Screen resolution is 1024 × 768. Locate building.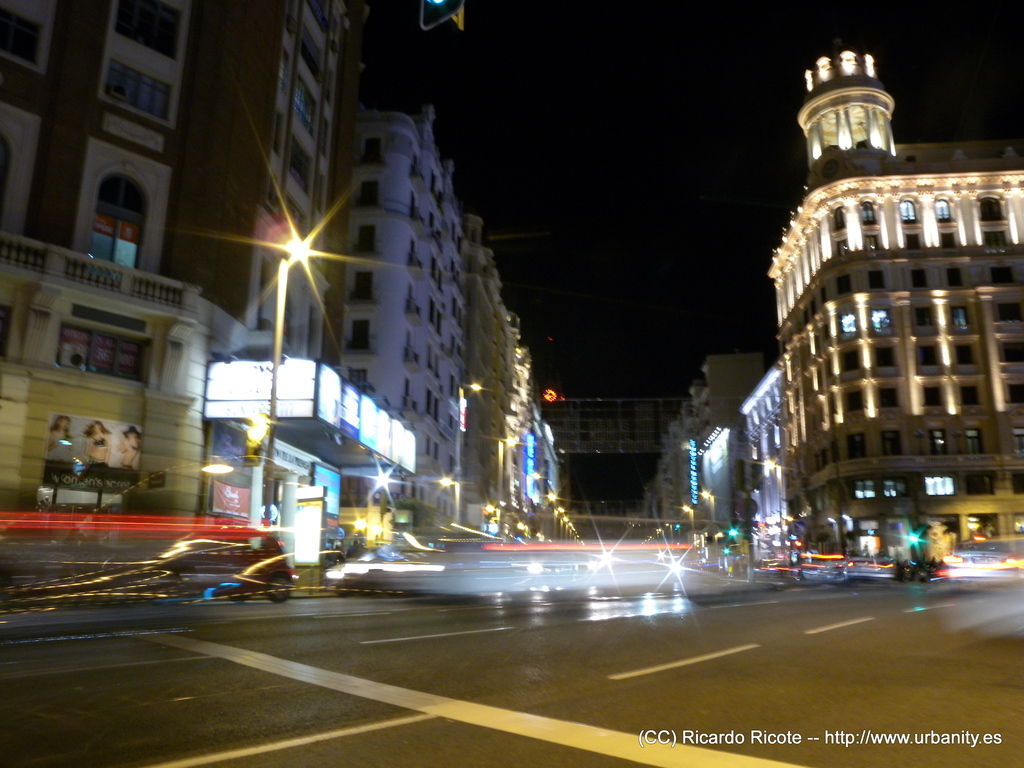
select_region(0, 1, 211, 525).
